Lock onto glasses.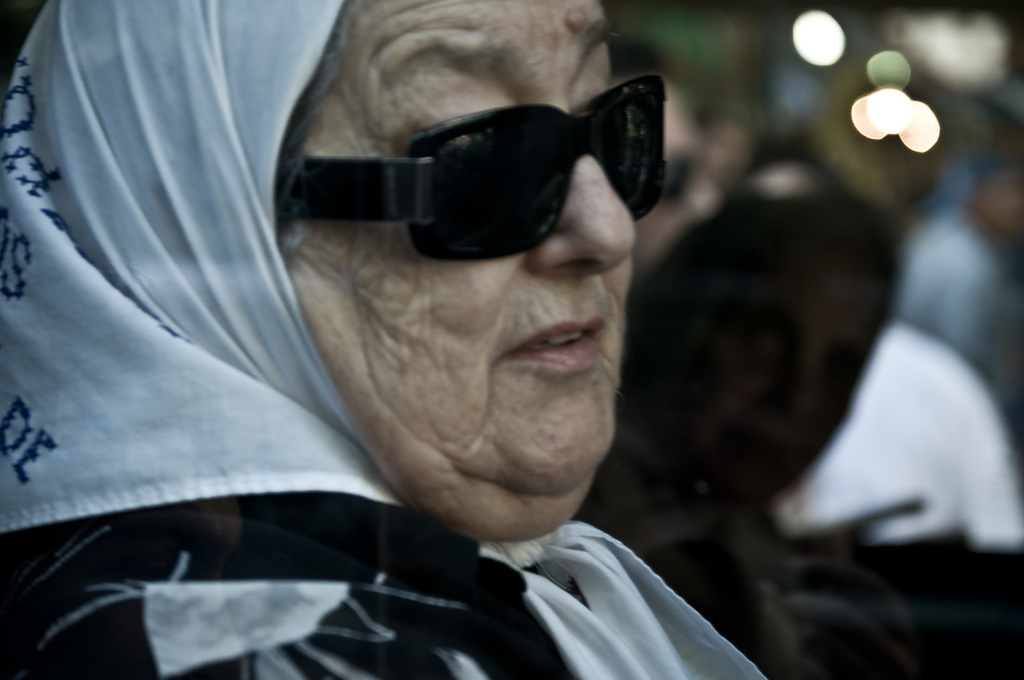
Locked: left=291, top=70, right=671, bottom=263.
